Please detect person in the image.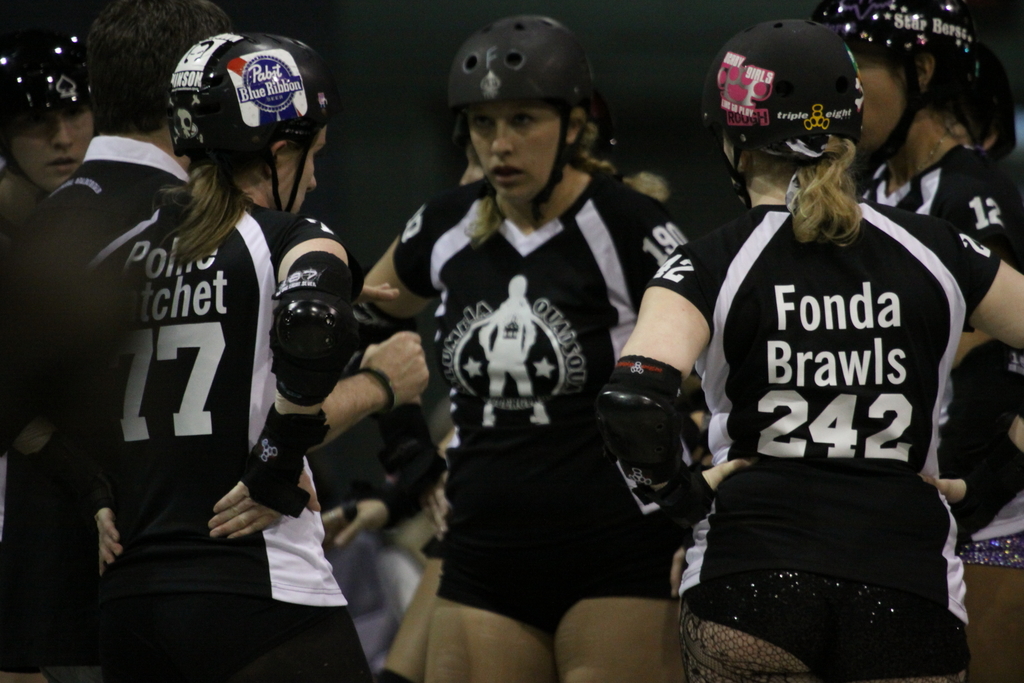
BBox(361, 15, 699, 682).
